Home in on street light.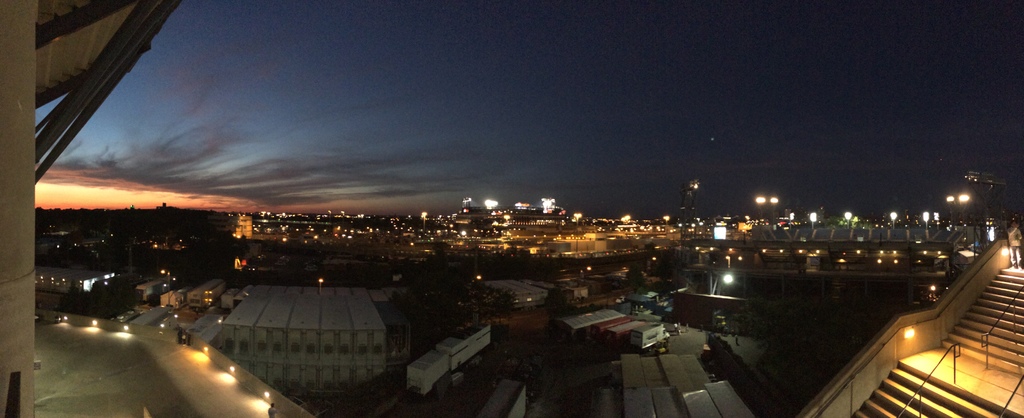
Homed in at l=890, t=211, r=900, b=225.
